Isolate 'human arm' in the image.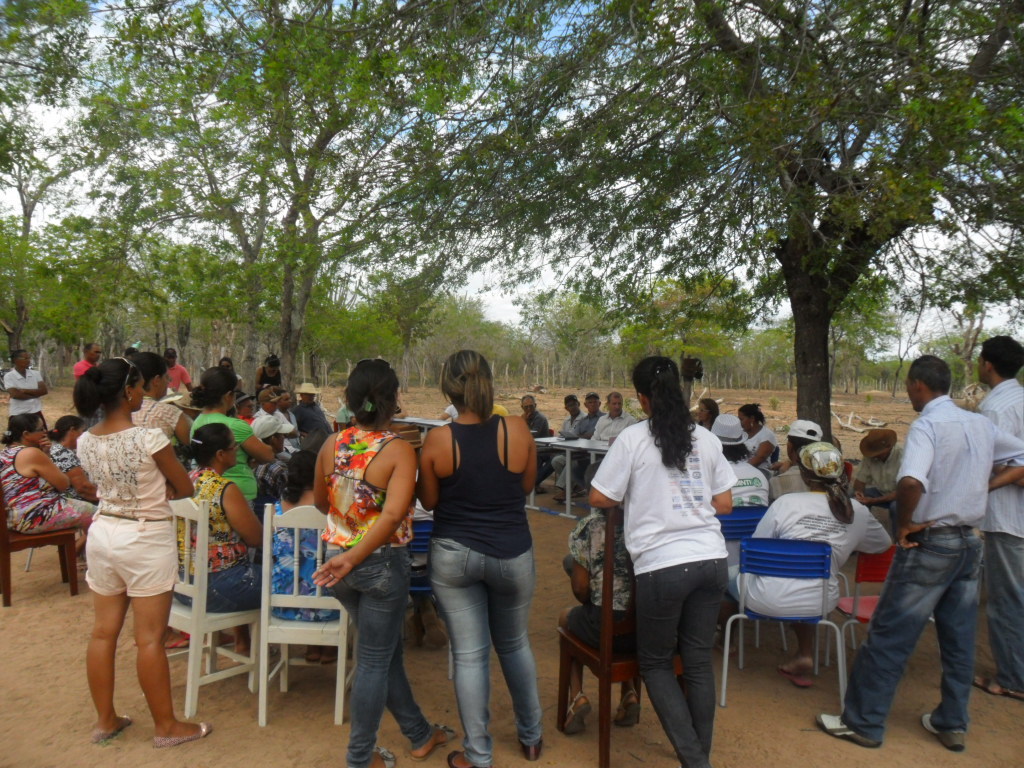
Isolated region: bbox=[588, 420, 605, 437].
